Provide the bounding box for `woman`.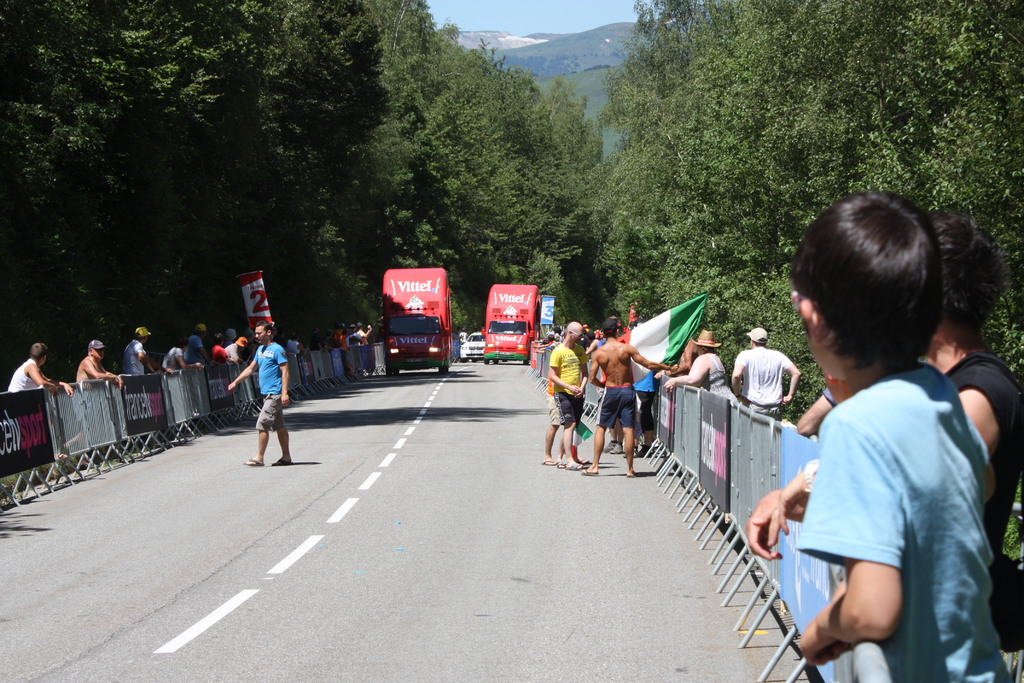
<region>660, 328, 744, 402</region>.
